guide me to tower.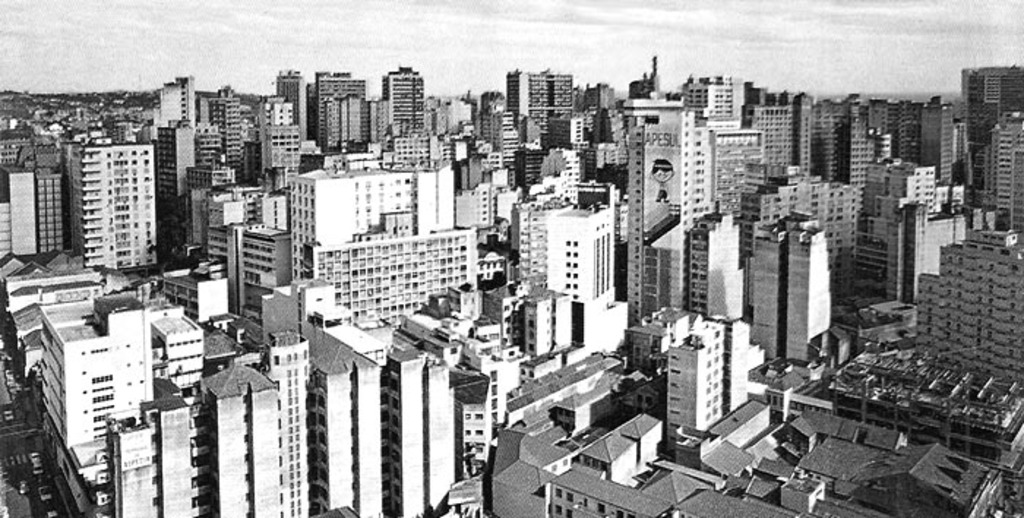
Guidance: (683,205,755,326).
